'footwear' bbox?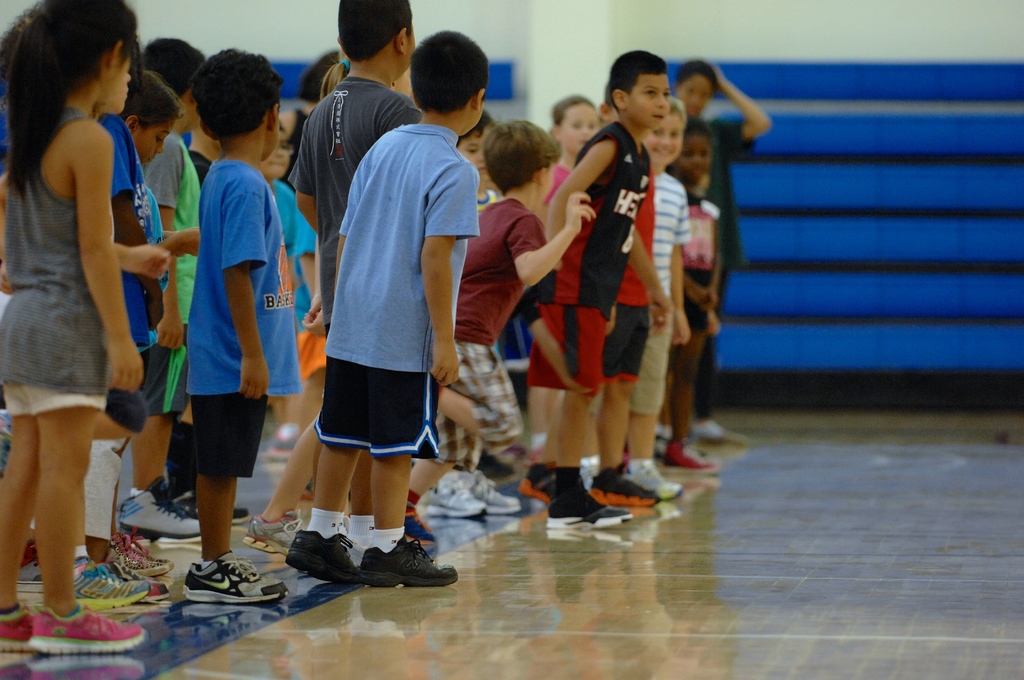
bbox=[413, 473, 484, 517]
